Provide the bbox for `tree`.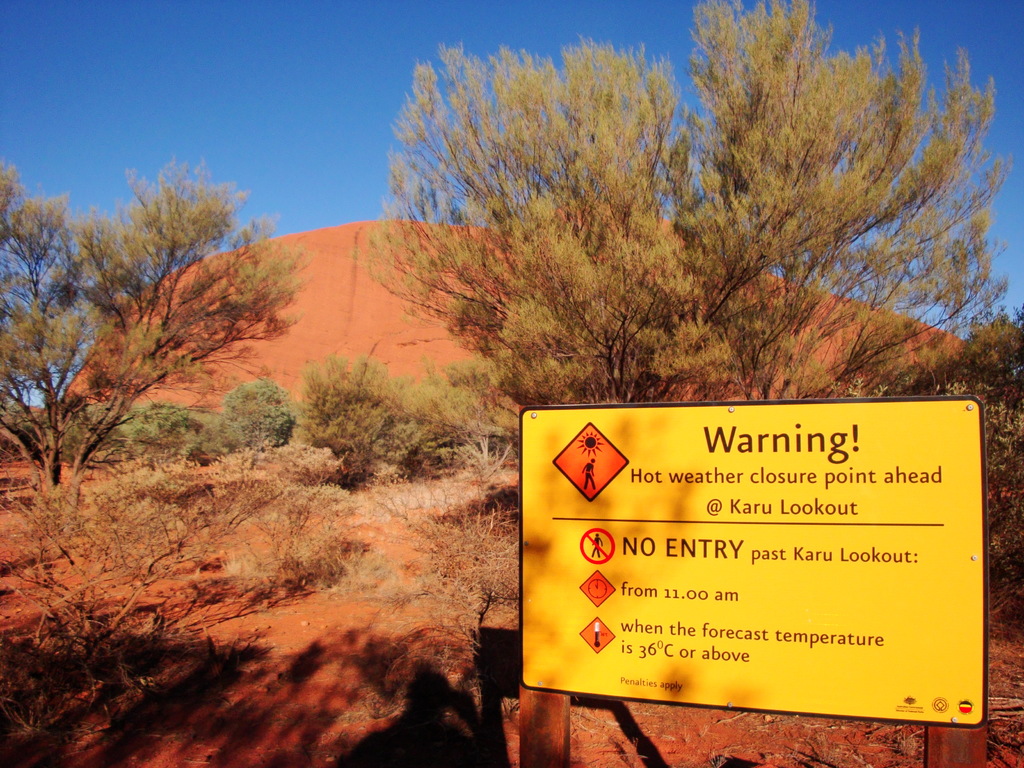
bbox=(1, 142, 287, 497).
